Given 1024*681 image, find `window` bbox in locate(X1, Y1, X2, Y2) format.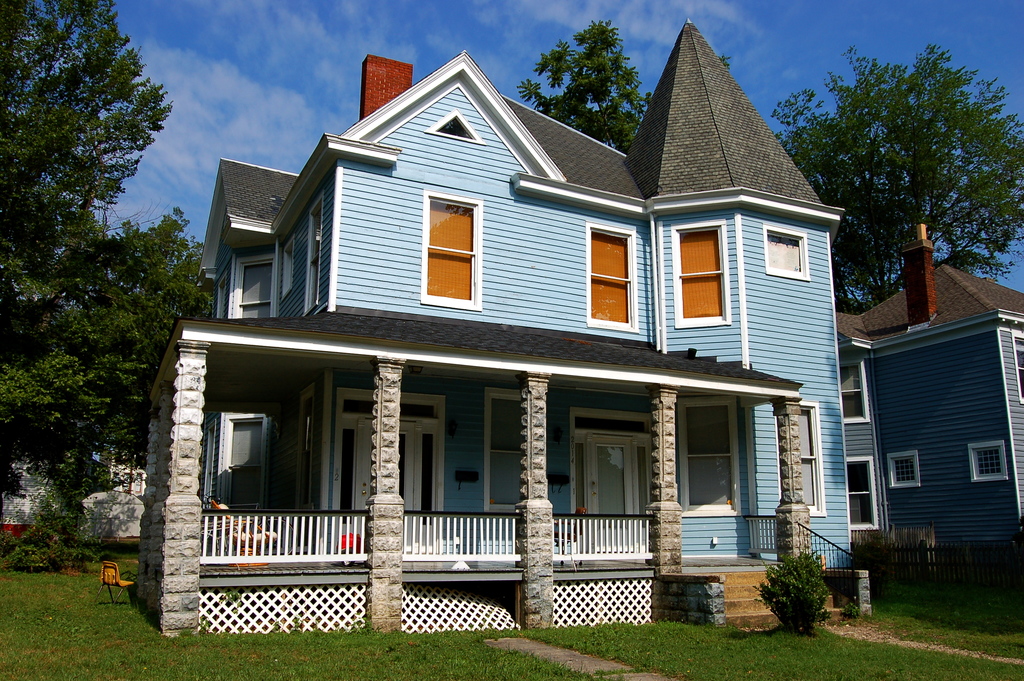
locate(237, 260, 271, 319).
